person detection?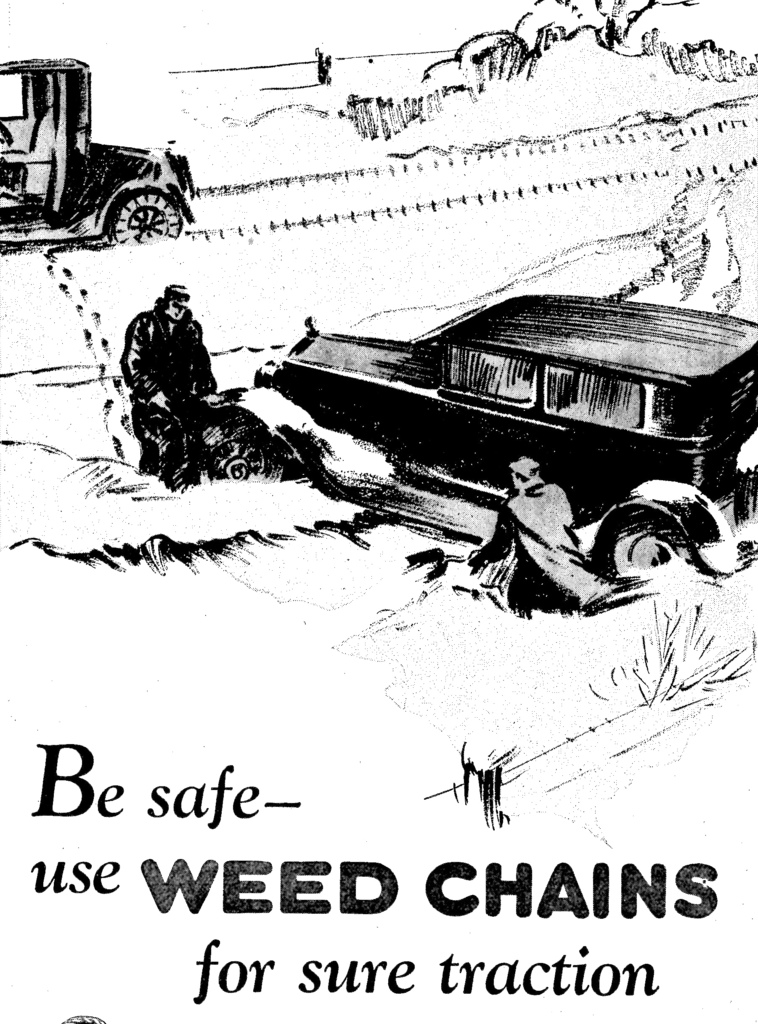
<region>466, 452, 610, 613</region>
